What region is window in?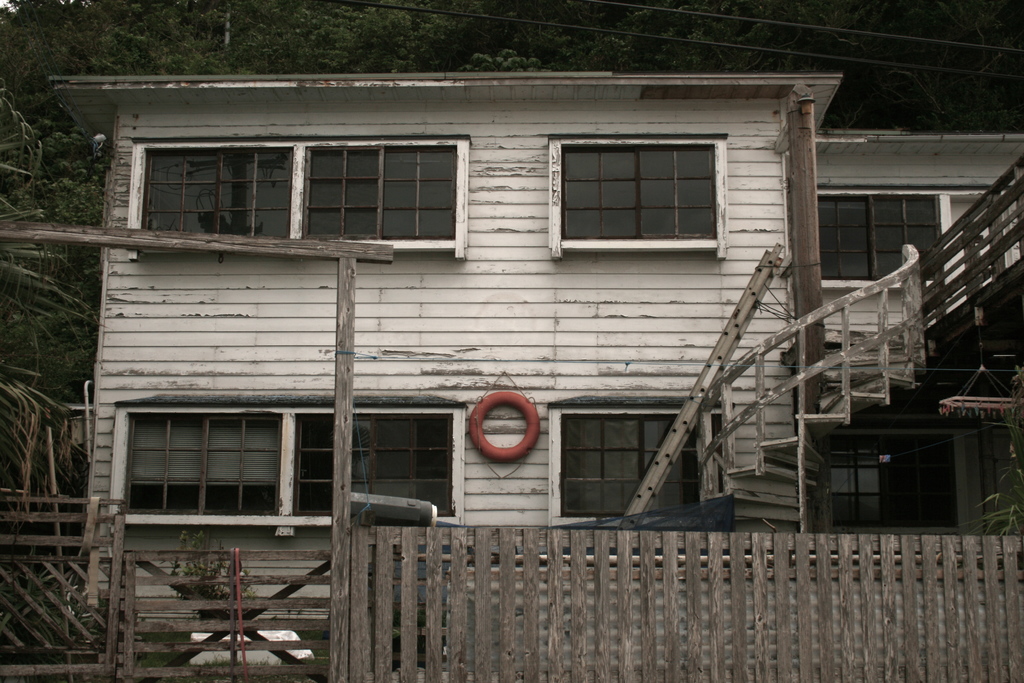
region(113, 400, 283, 532).
